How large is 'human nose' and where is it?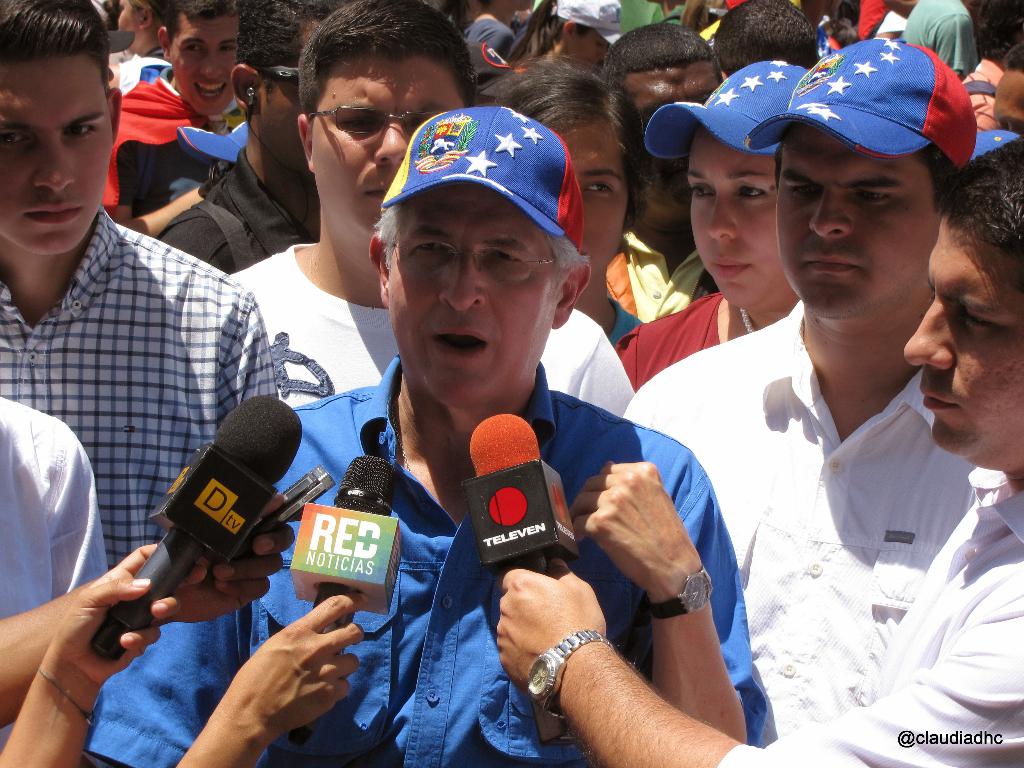
Bounding box: 435,249,481,308.
